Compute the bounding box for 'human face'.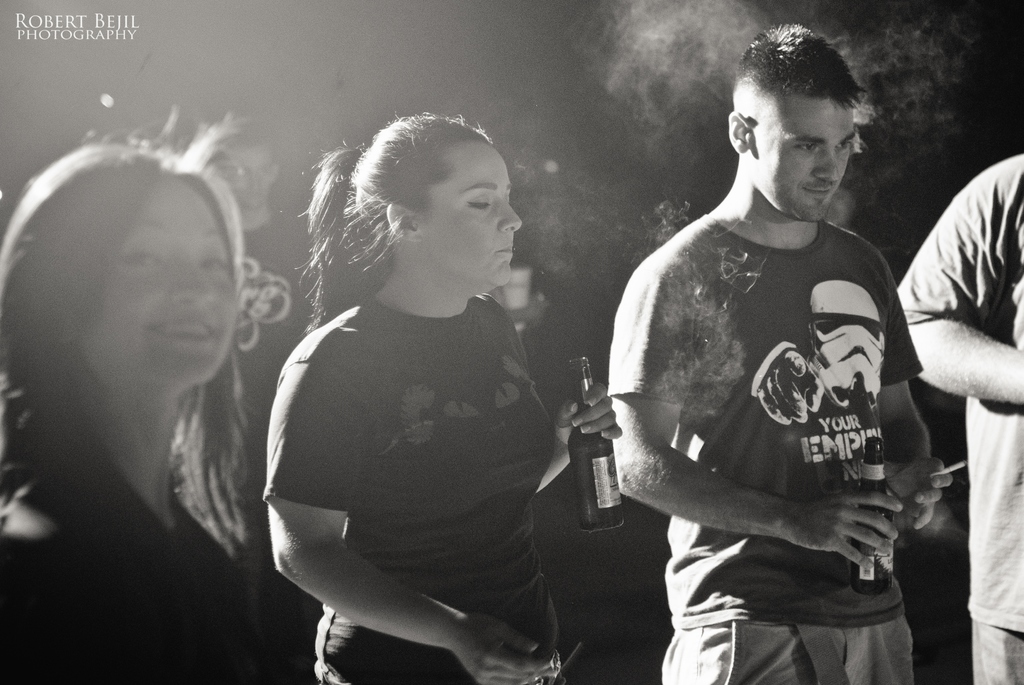
crop(414, 144, 524, 286).
